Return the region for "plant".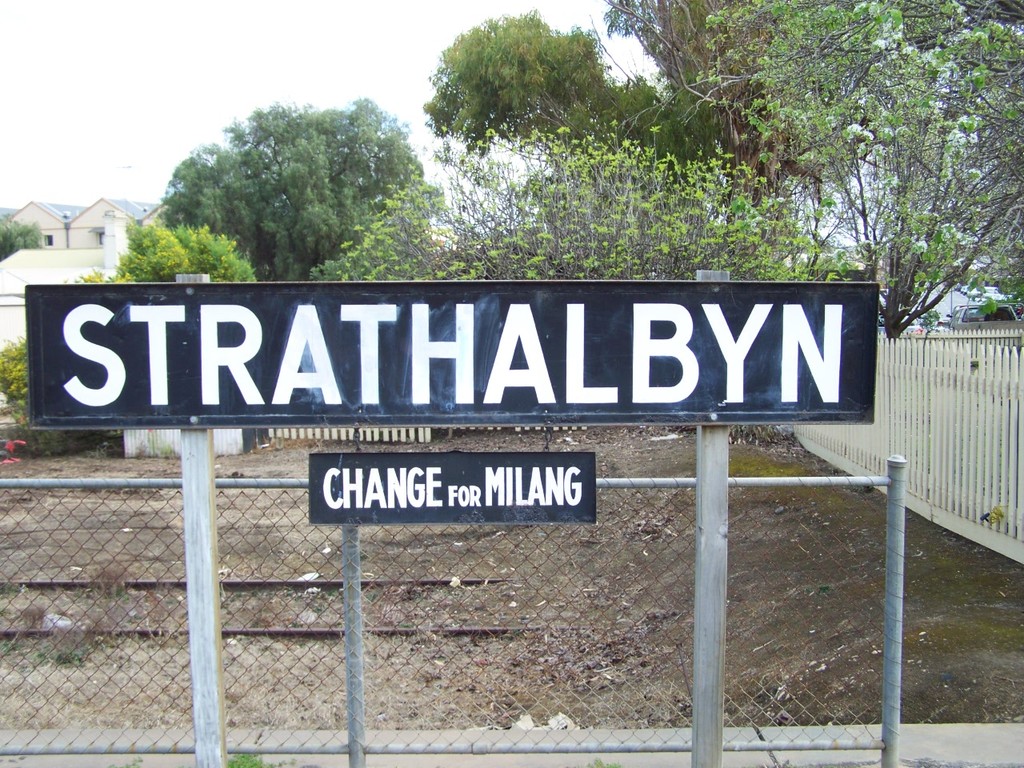
bbox=(0, 324, 116, 474).
